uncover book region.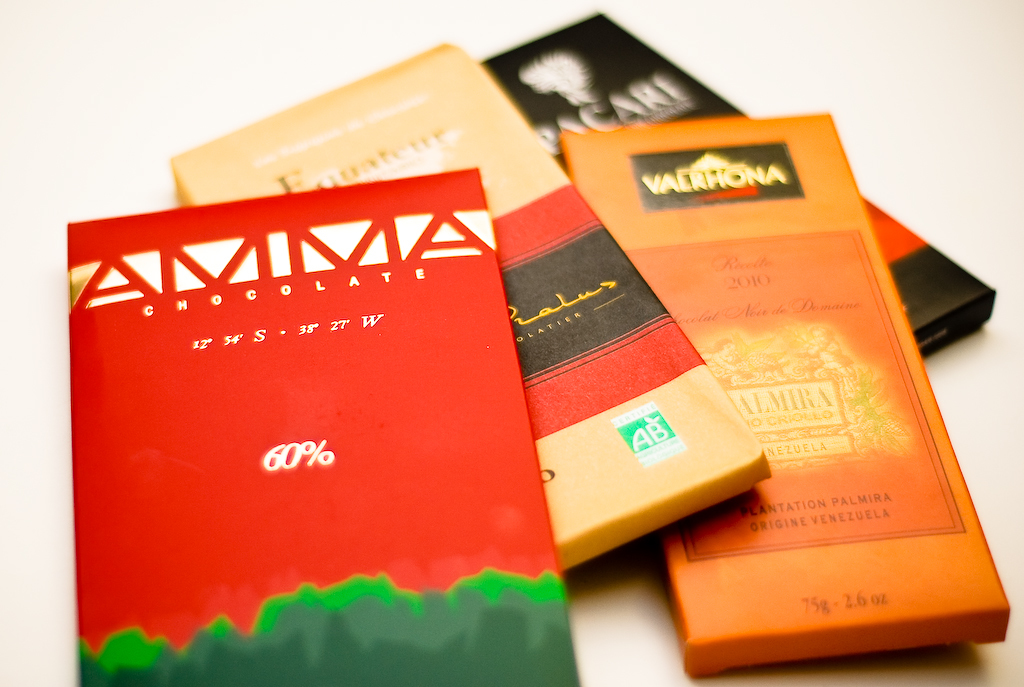
Uncovered: [x1=477, y1=5, x2=1005, y2=359].
